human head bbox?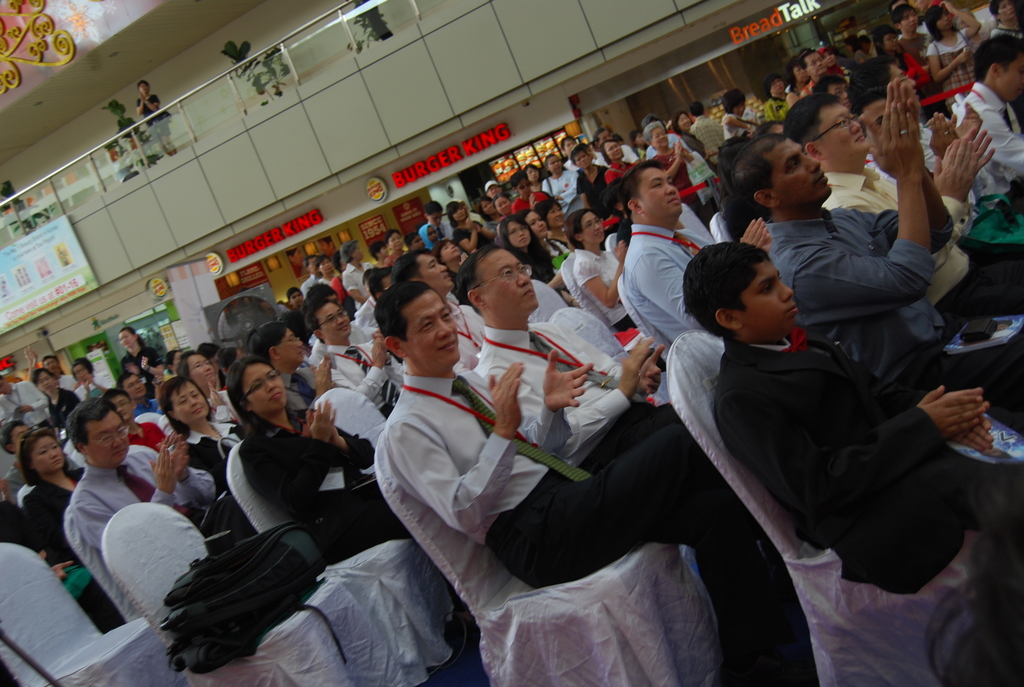
{"left": 769, "top": 74, "right": 786, "bottom": 100}
